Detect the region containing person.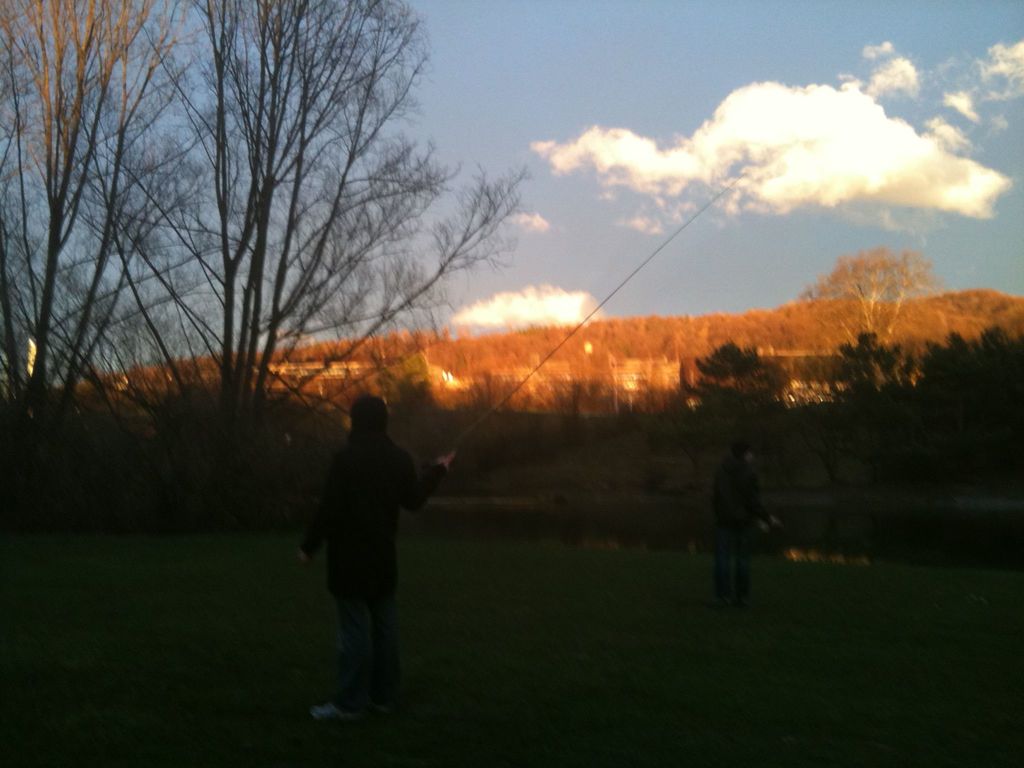
bbox(680, 434, 794, 626).
